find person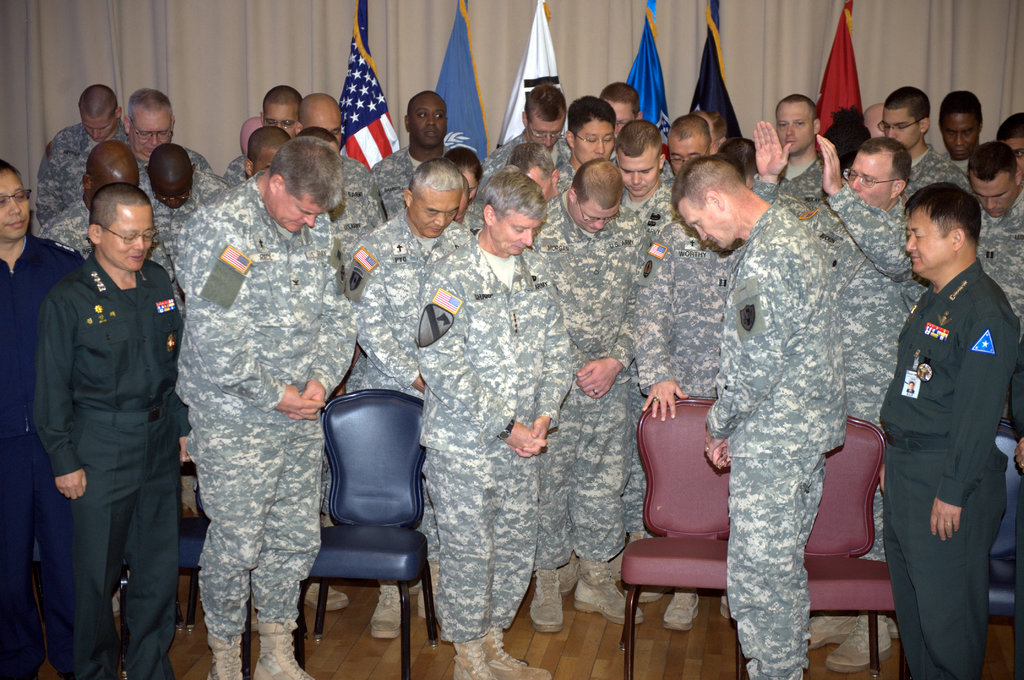
BBox(255, 81, 296, 136)
